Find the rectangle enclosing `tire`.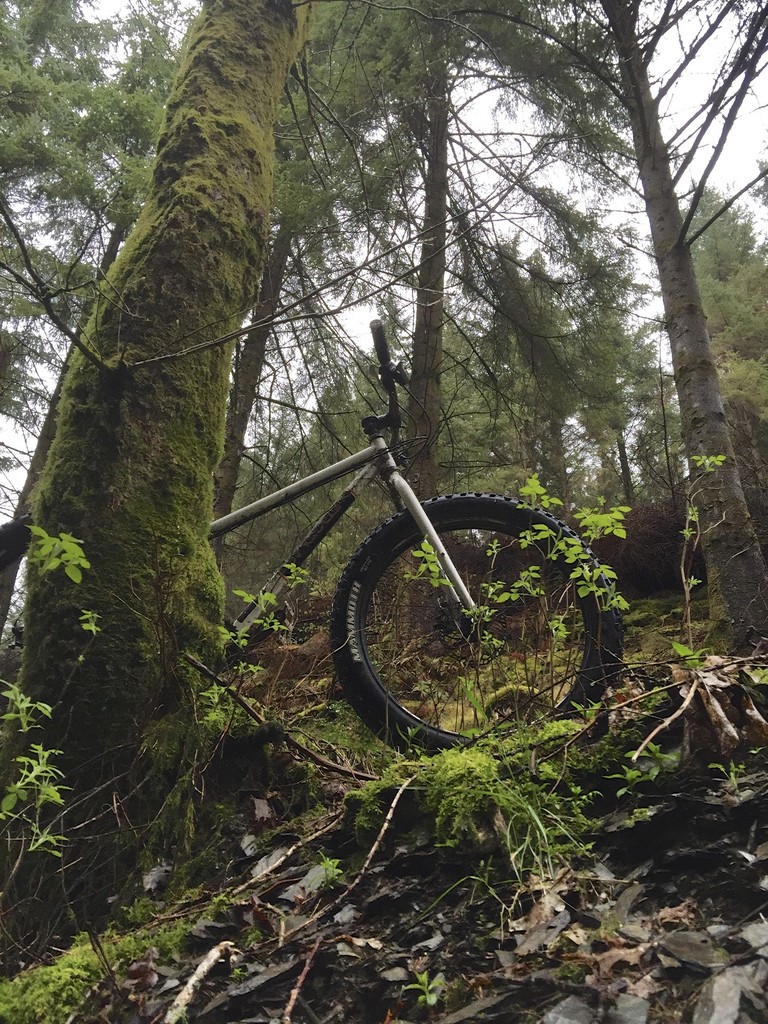
[326,485,627,751].
